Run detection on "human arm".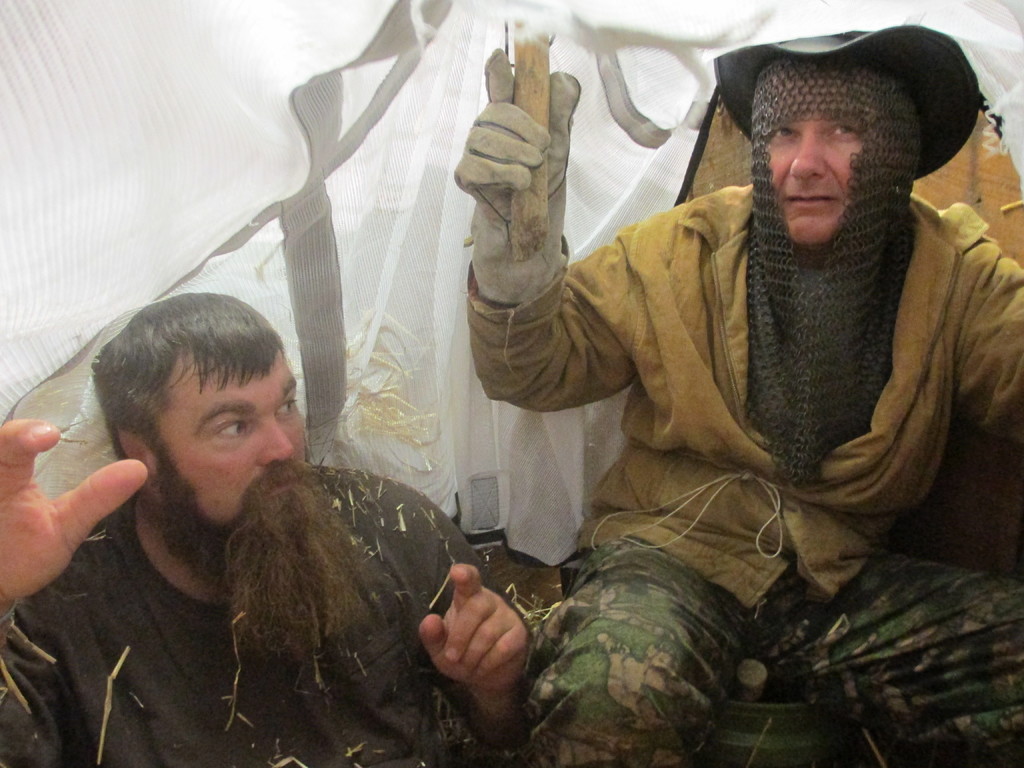
Result: bbox=[439, 52, 647, 468].
